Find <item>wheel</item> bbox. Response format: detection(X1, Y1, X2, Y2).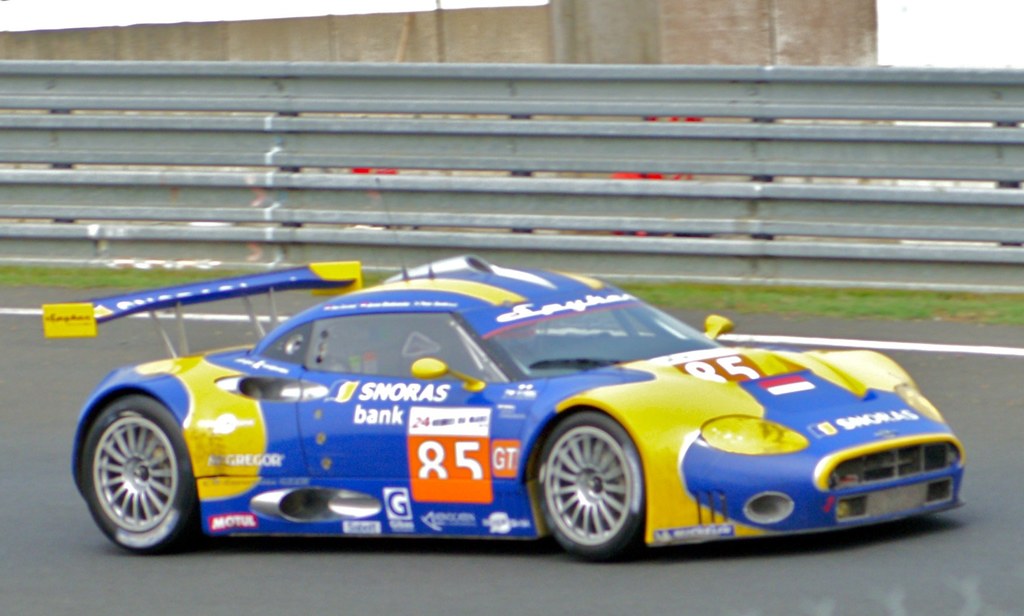
detection(84, 395, 195, 552).
